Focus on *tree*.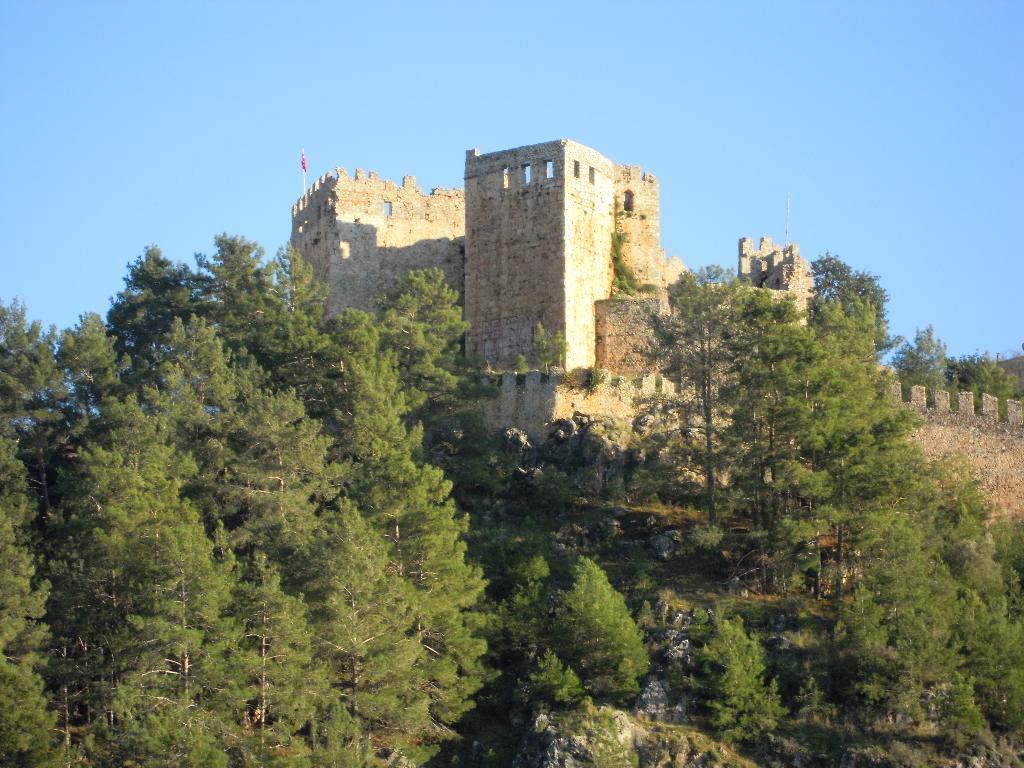
Focused at 799/250/853/323.
